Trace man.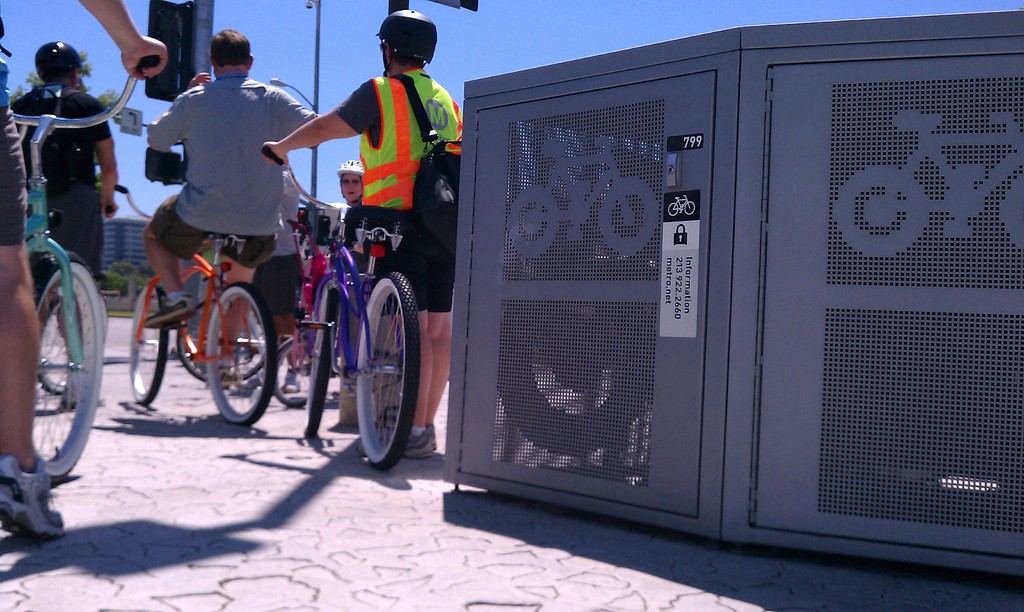
Traced to [11,36,124,287].
